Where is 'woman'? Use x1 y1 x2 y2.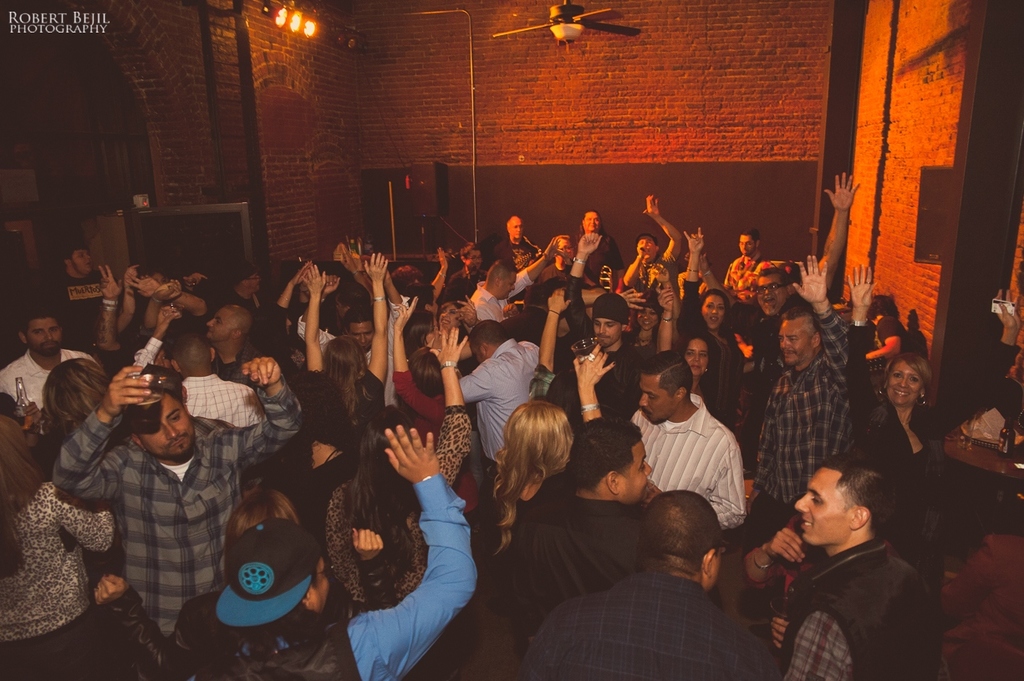
436 296 481 376.
